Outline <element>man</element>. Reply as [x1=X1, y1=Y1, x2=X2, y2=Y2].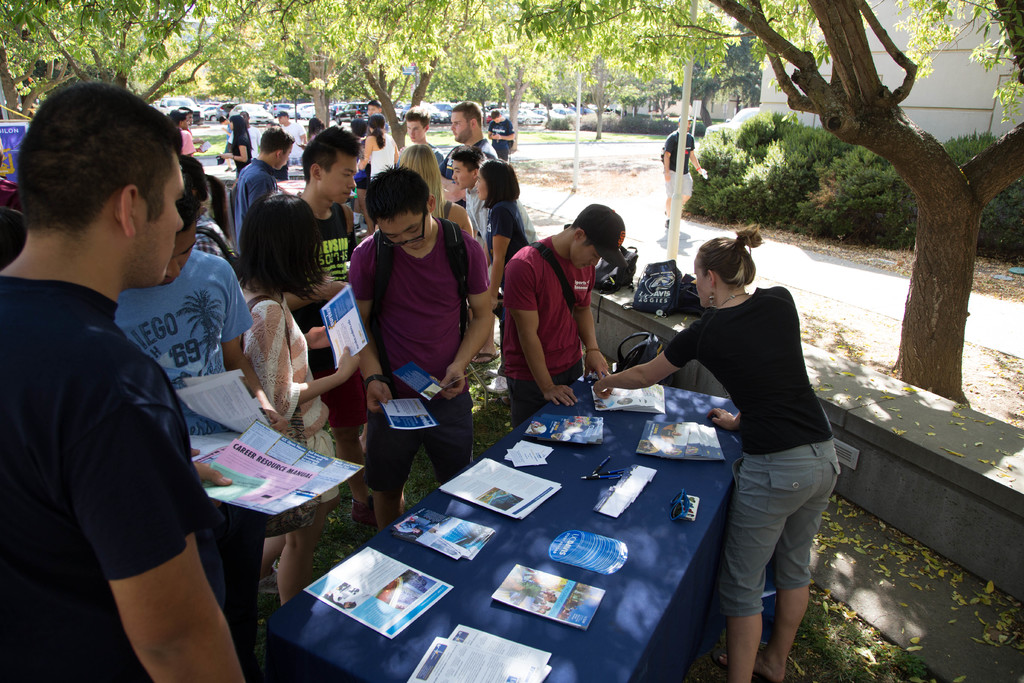
[x1=502, y1=201, x2=625, y2=428].
